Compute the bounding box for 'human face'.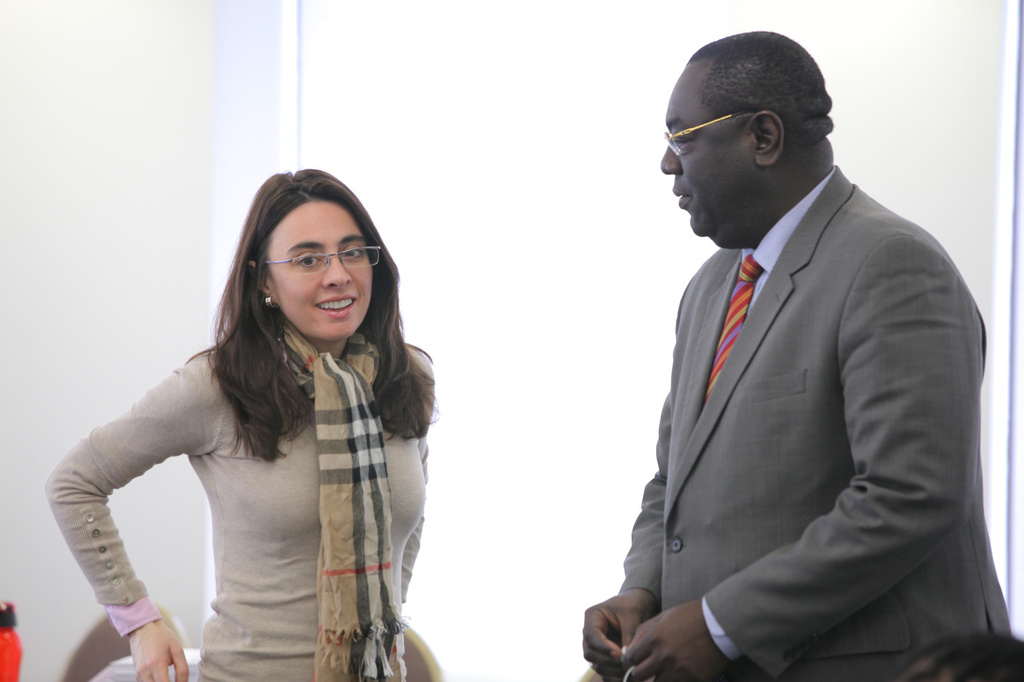
bbox=[266, 198, 369, 343].
